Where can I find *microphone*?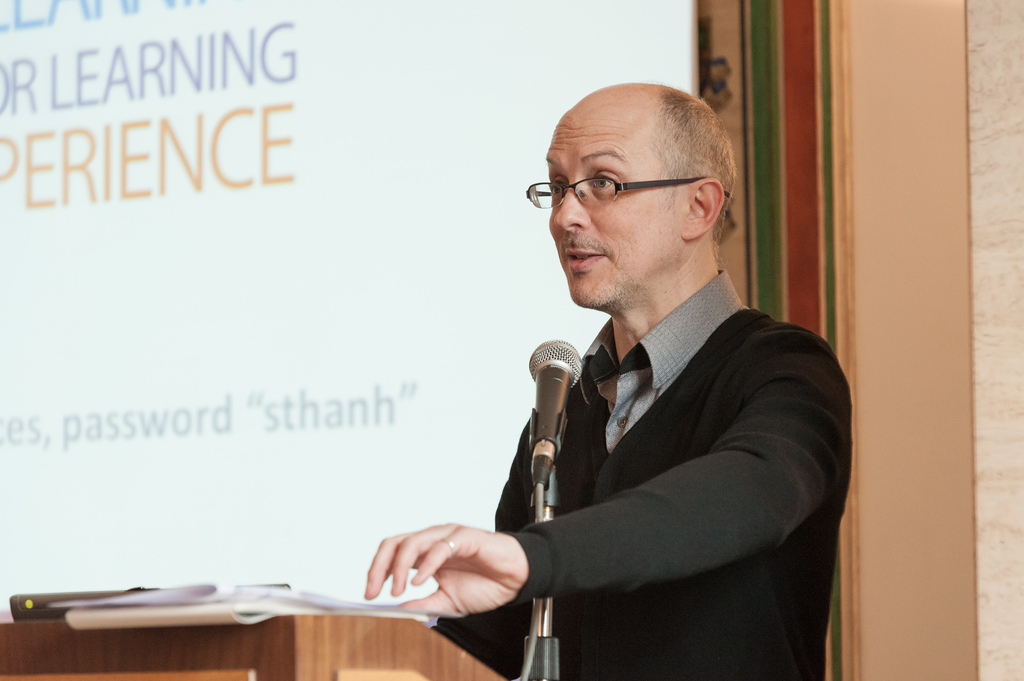
You can find it at 536:340:588:470.
